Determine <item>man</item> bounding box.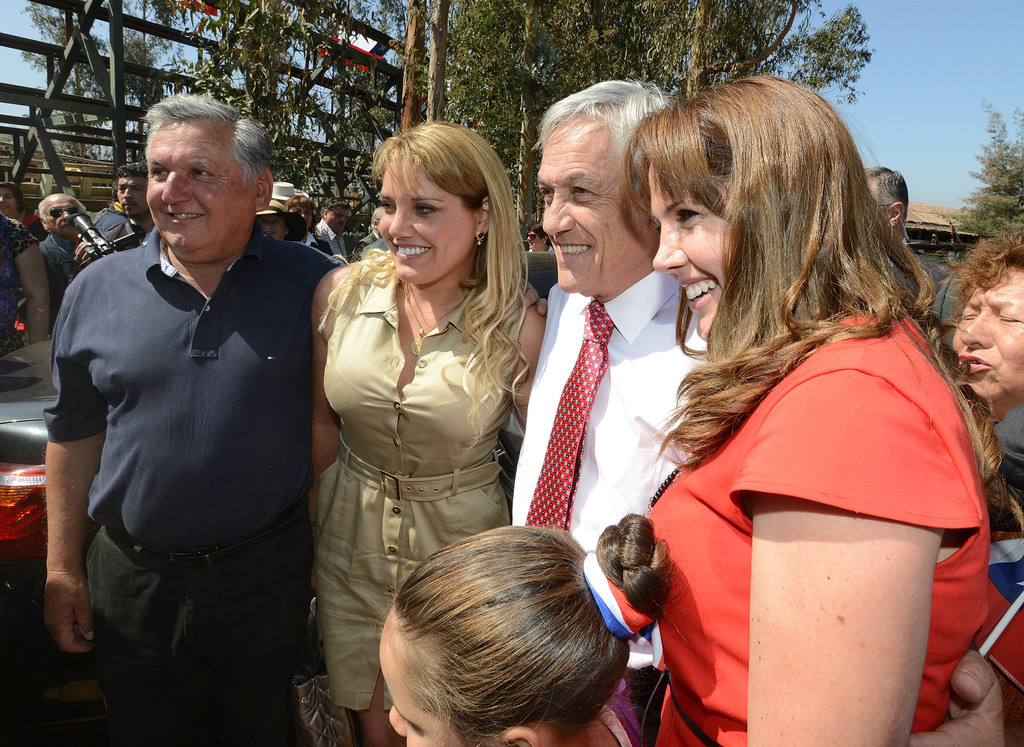
Determined: {"left": 862, "top": 164, "right": 954, "bottom": 305}.
